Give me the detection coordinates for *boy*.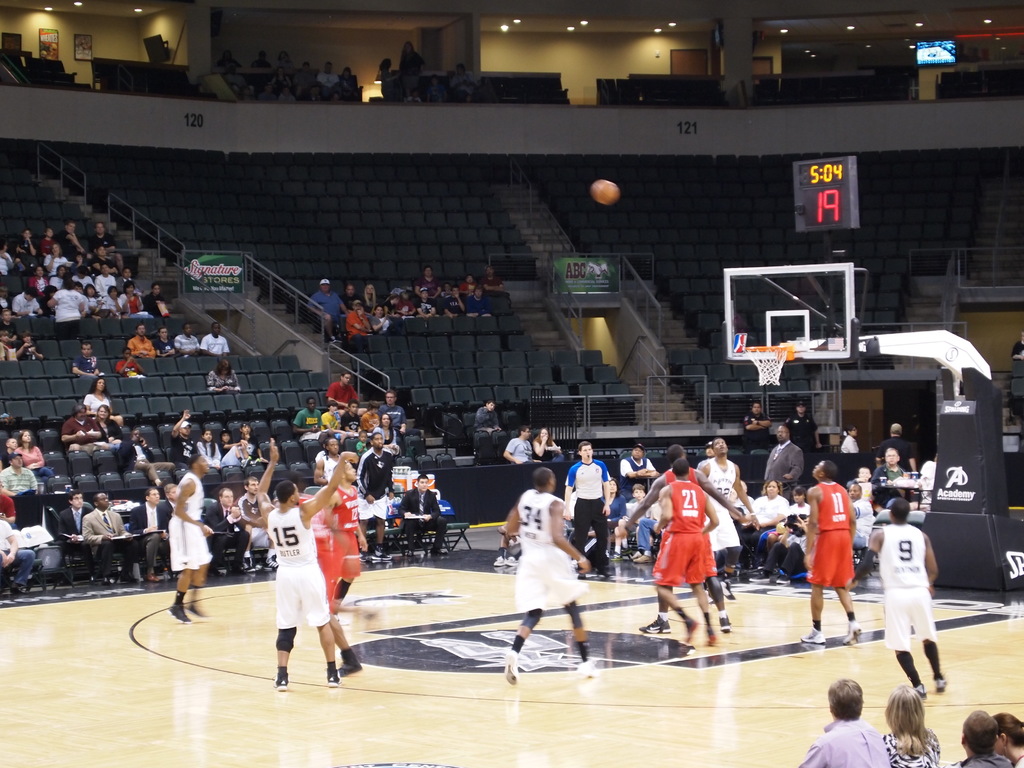
box=[611, 484, 650, 563].
